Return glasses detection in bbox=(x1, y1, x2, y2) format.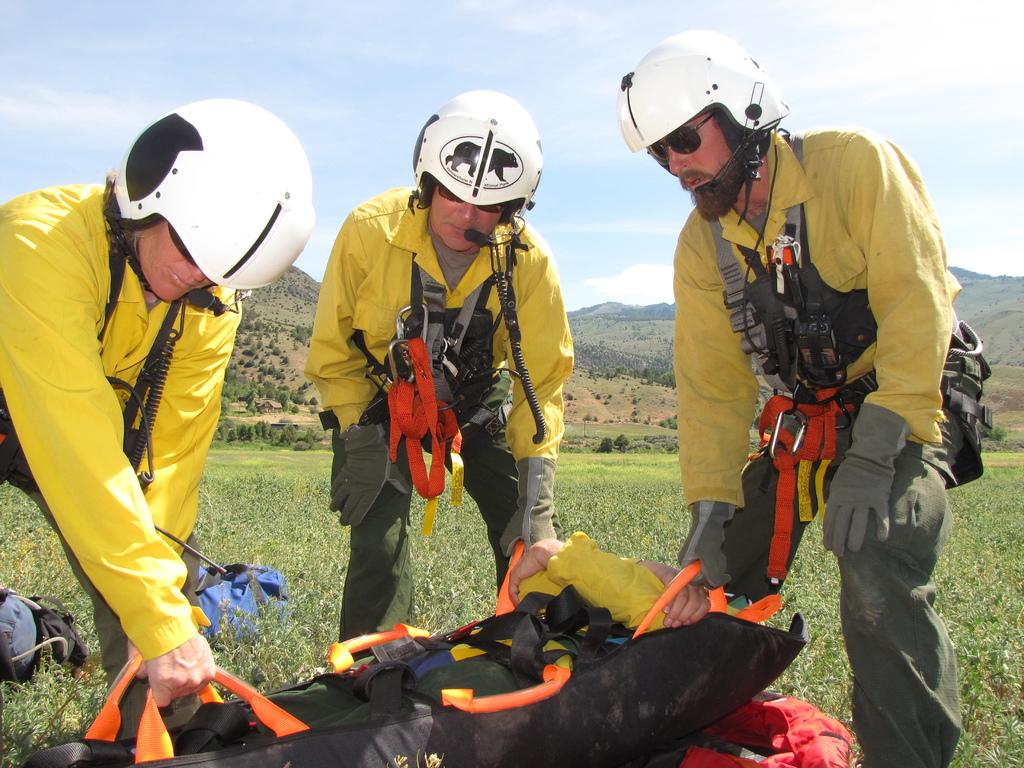
bbox=(434, 183, 502, 216).
